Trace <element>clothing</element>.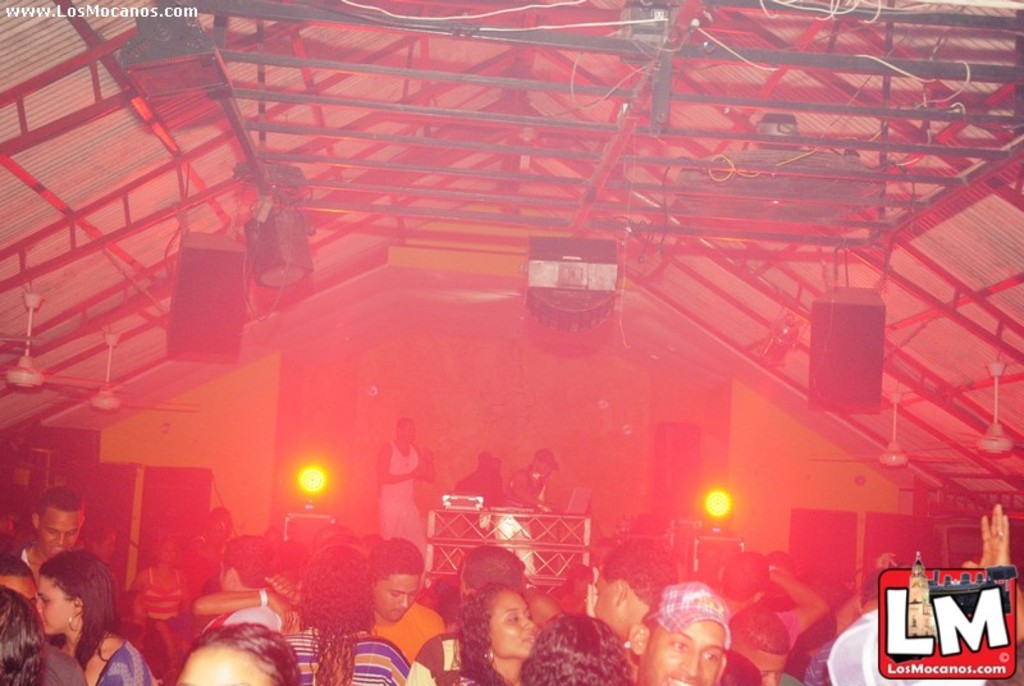
Traced to select_region(806, 637, 832, 685).
